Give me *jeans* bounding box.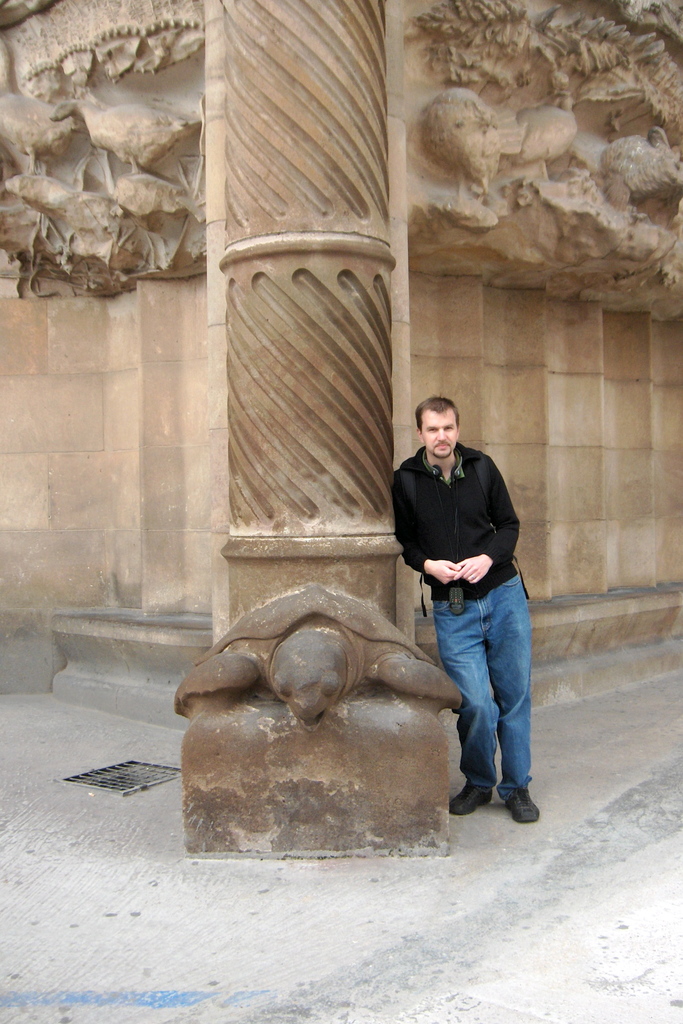
region(418, 561, 544, 796).
